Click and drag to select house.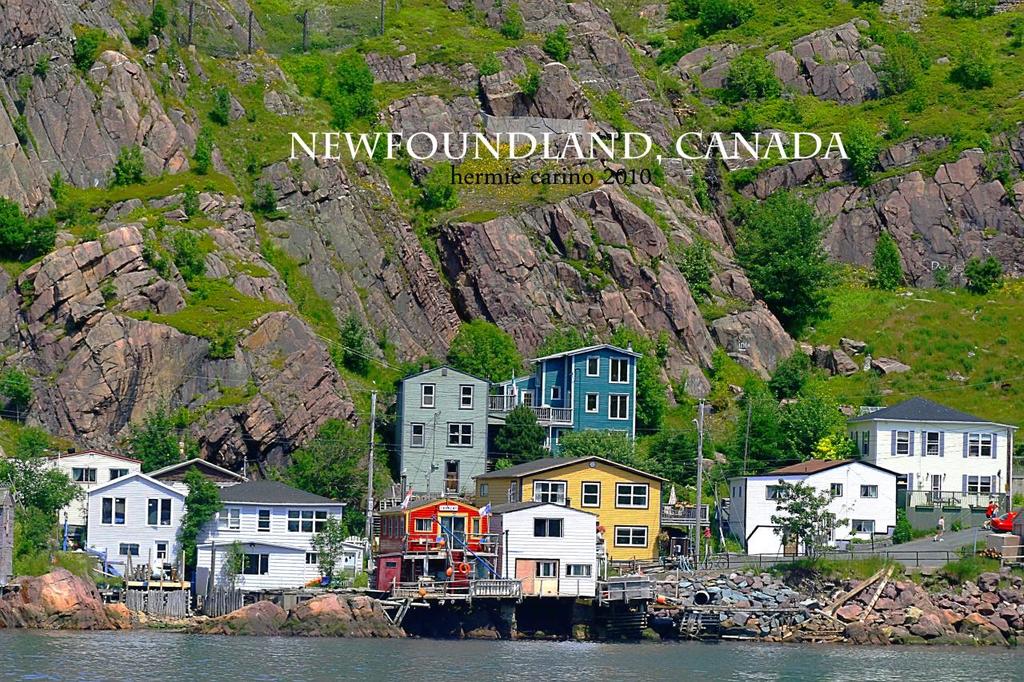
Selection: rect(390, 357, 488, 512).
